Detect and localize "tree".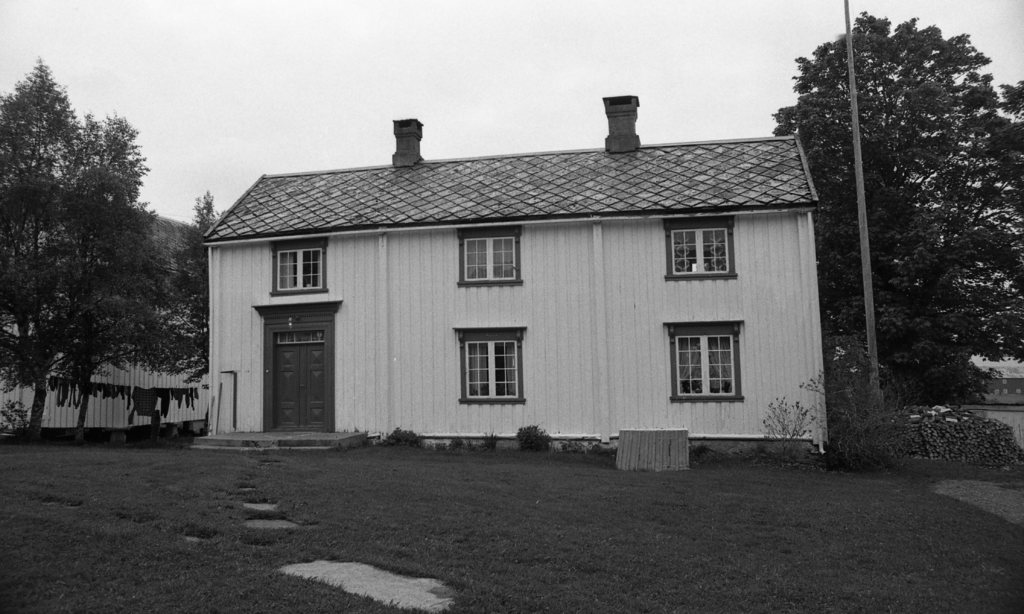
Localized at pyautogui.locateOnScreen(0, 53, 109, 438).
